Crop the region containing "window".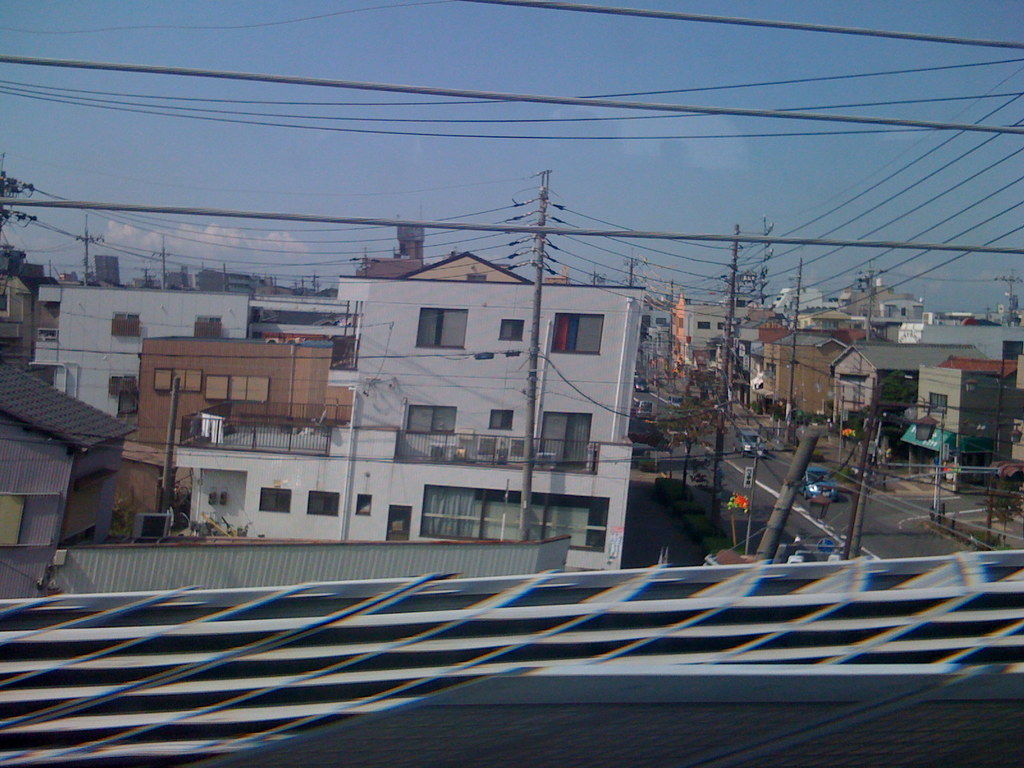
Crop region: box=[413, 306, 476, 353].
